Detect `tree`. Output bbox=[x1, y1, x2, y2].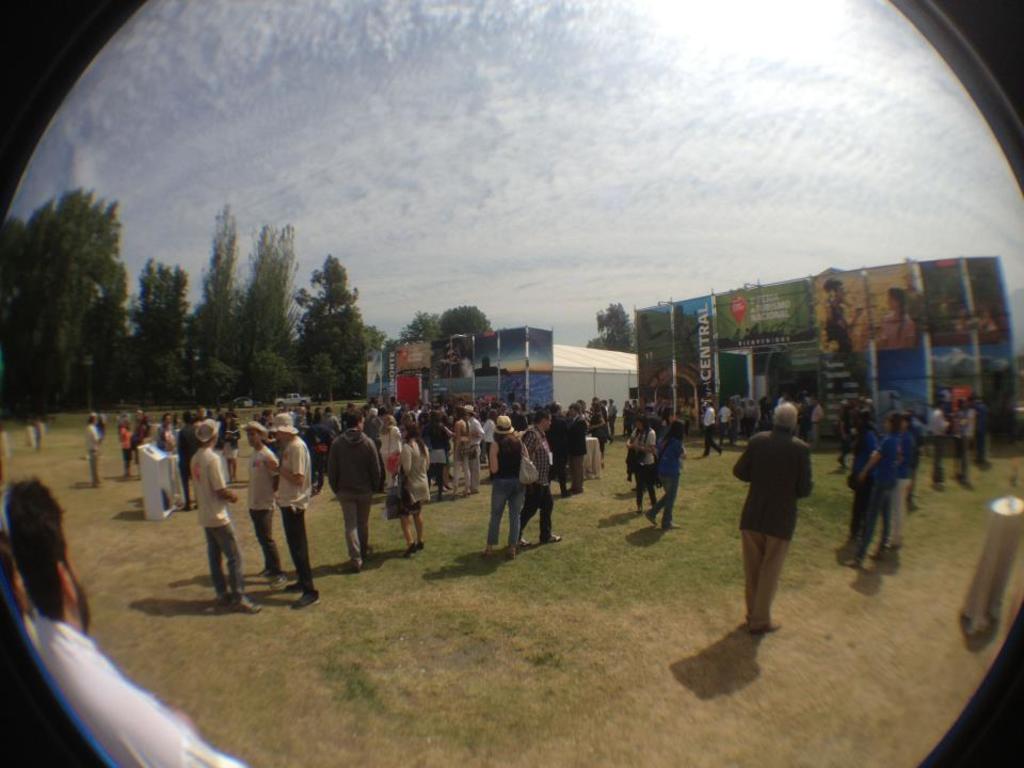
bbox=[239, 227, 307, 405].
